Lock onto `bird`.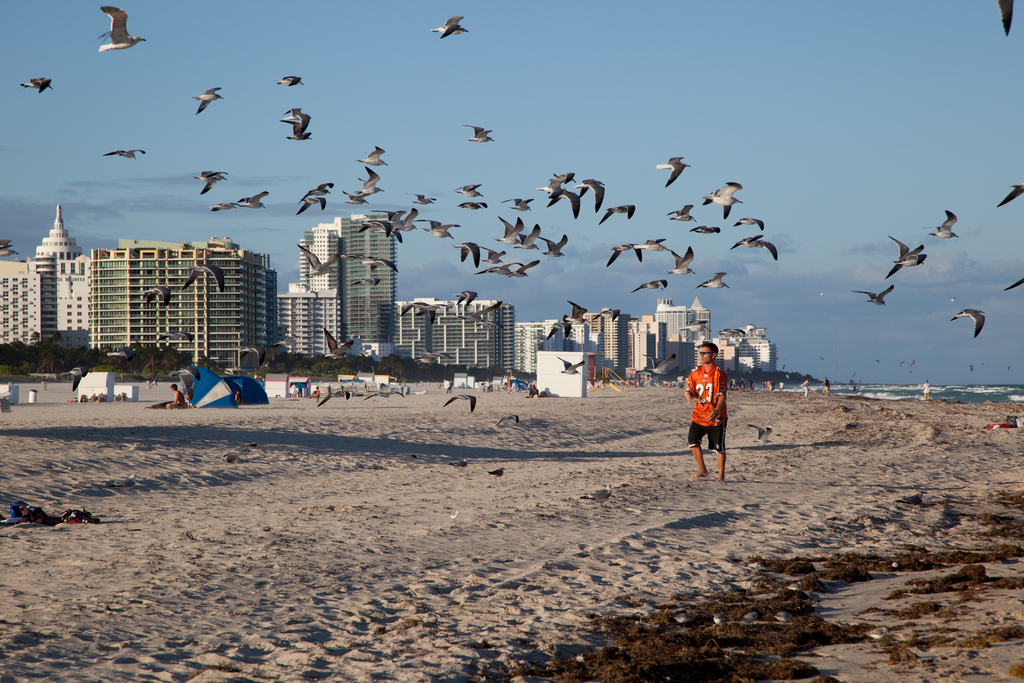
Locked: 578 484 613 510.
